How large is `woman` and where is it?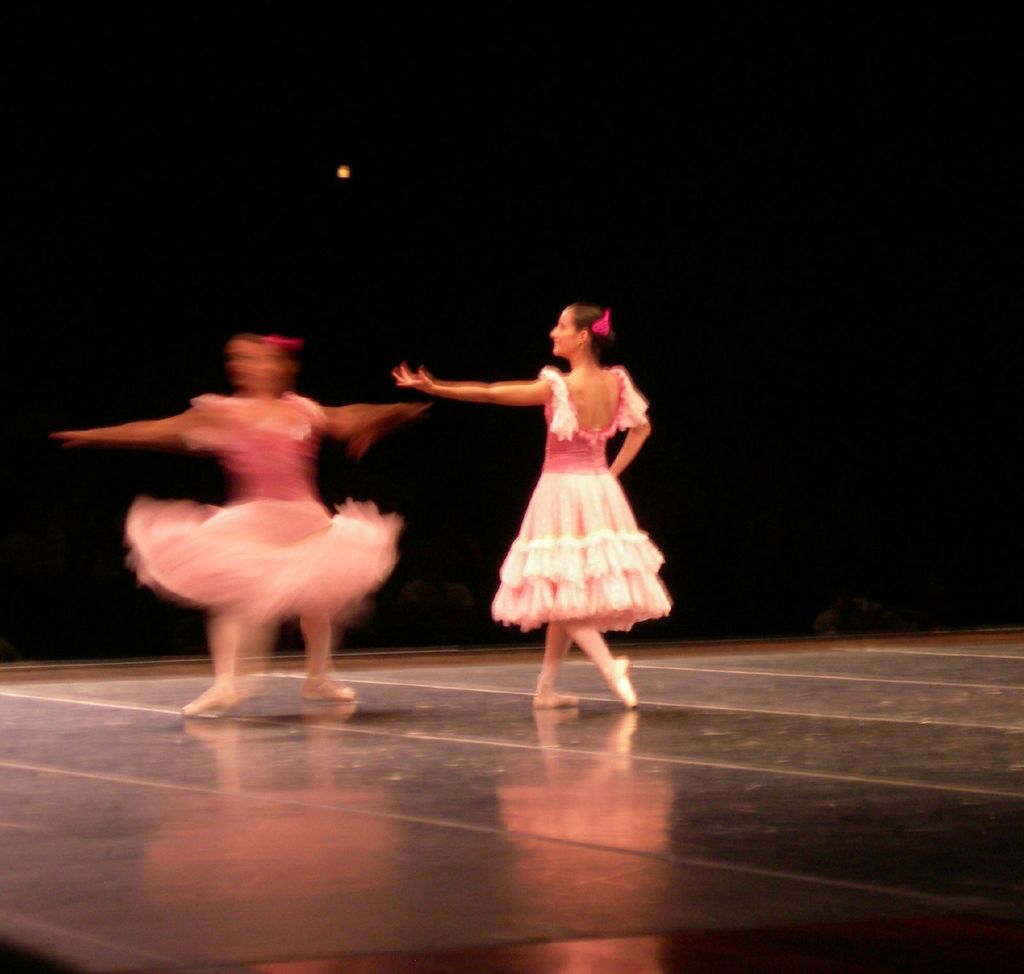
Bounding box: 382:299:680:719.
